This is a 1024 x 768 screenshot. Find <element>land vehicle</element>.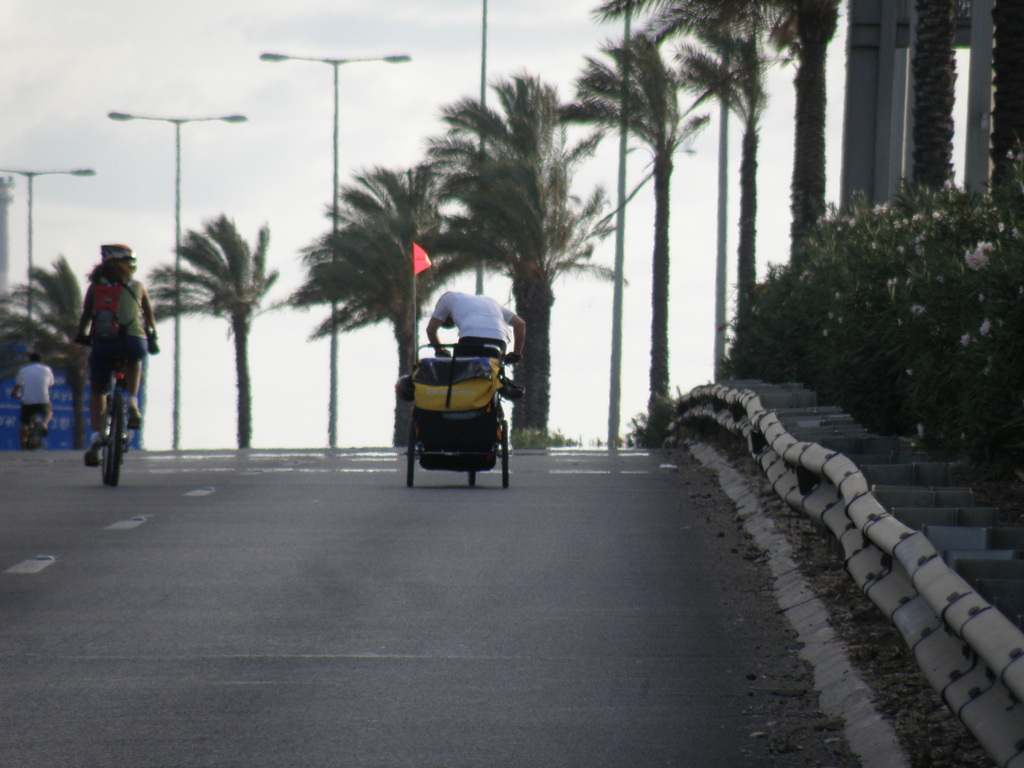
Bounding box: [25, 408, 39, 444].
